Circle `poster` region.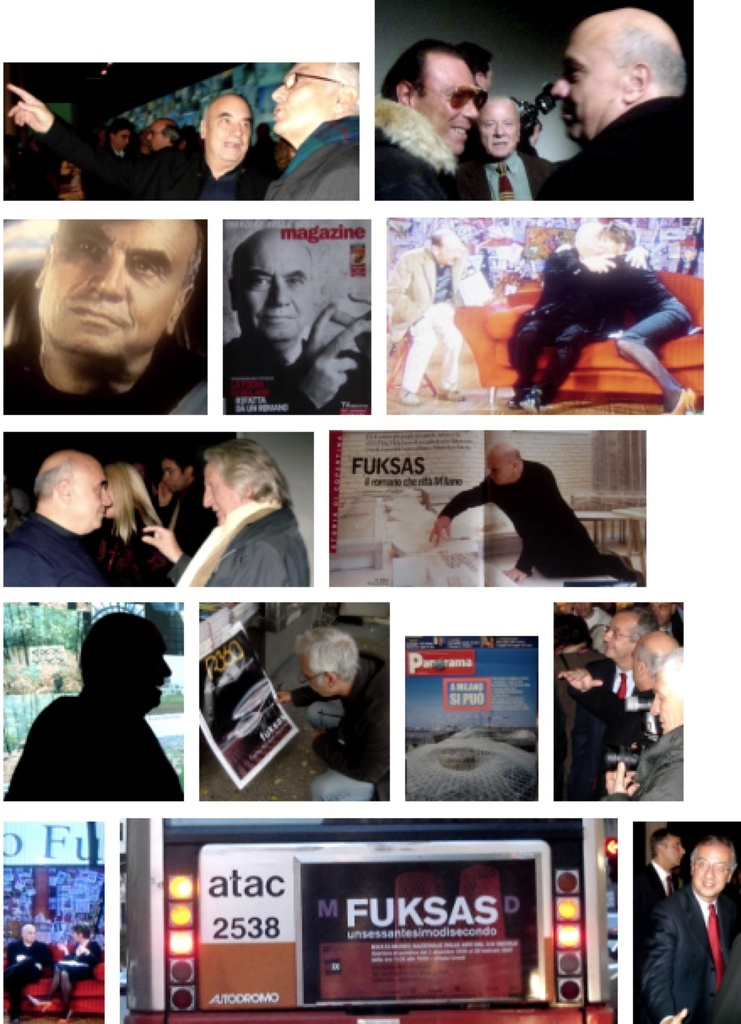
Region: detection(301, 869, 539, 1005).
